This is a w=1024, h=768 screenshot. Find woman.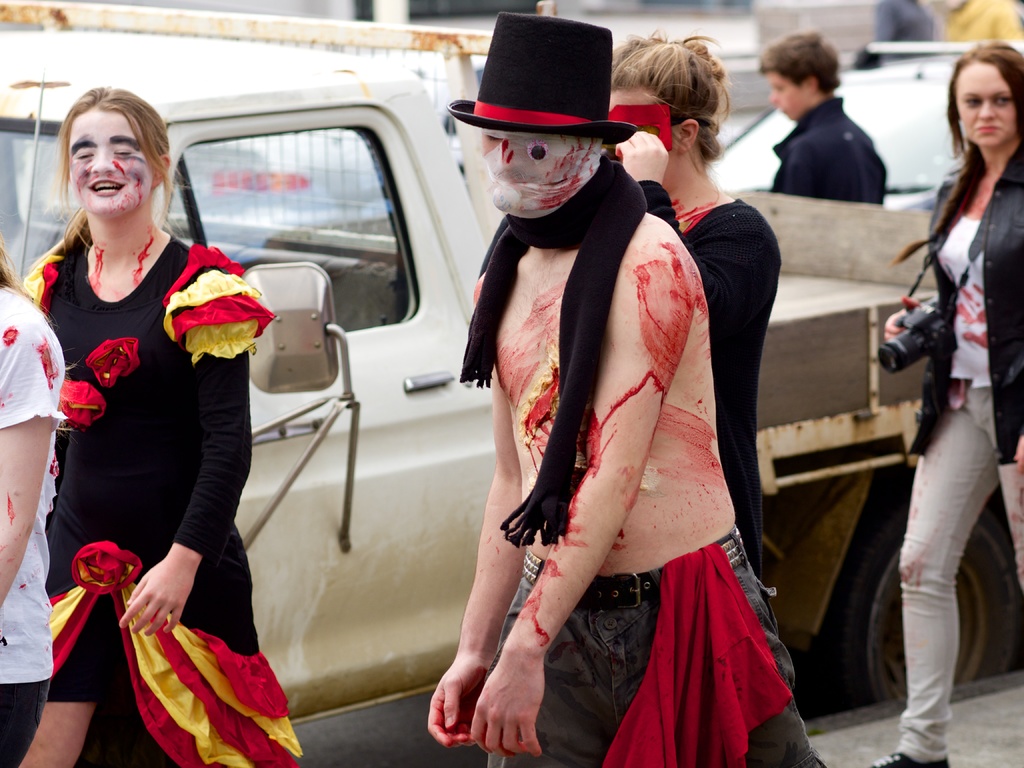
Bounding box: <region>30, 90, 270, 749</region>.
